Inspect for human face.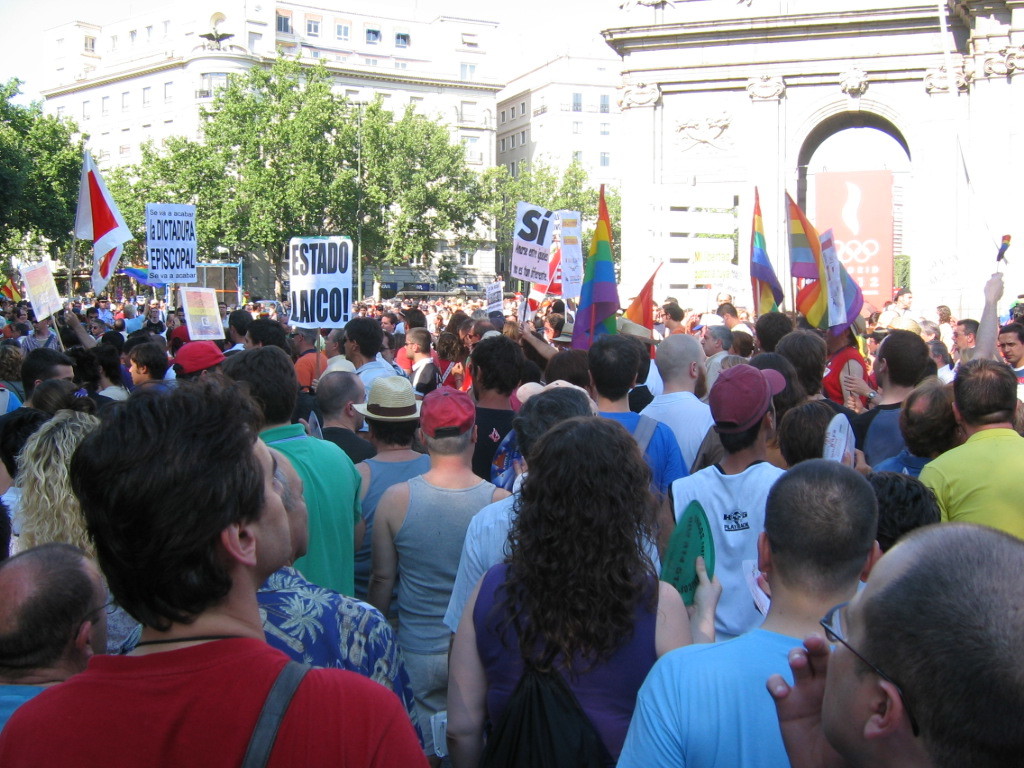
Inspection: crop(23, 313, 25, 321).
